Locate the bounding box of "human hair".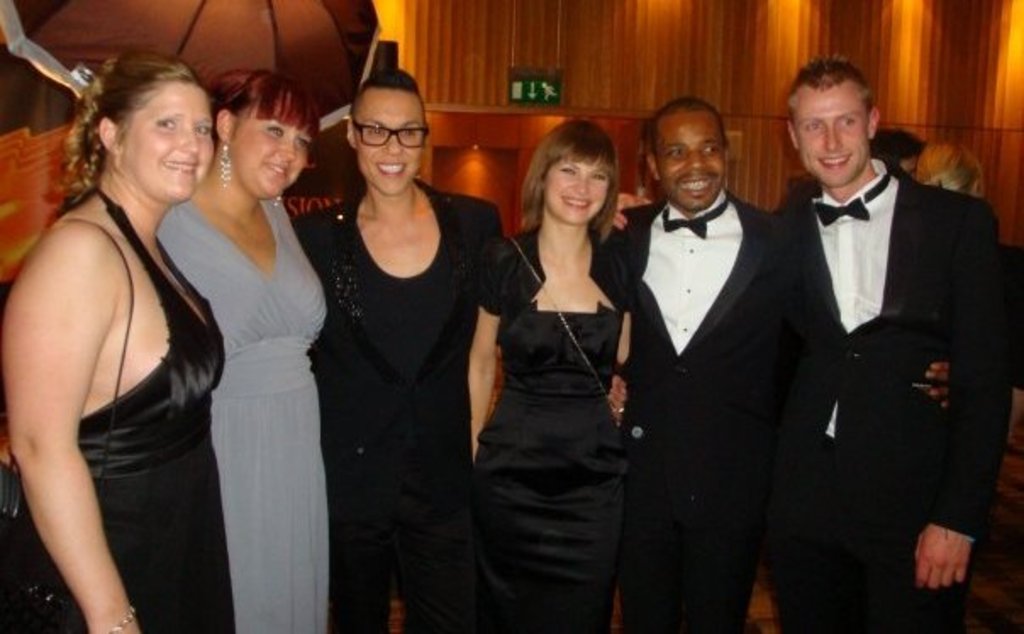
Bounding box: [left=205, top=66, right=320, bottom=142].
